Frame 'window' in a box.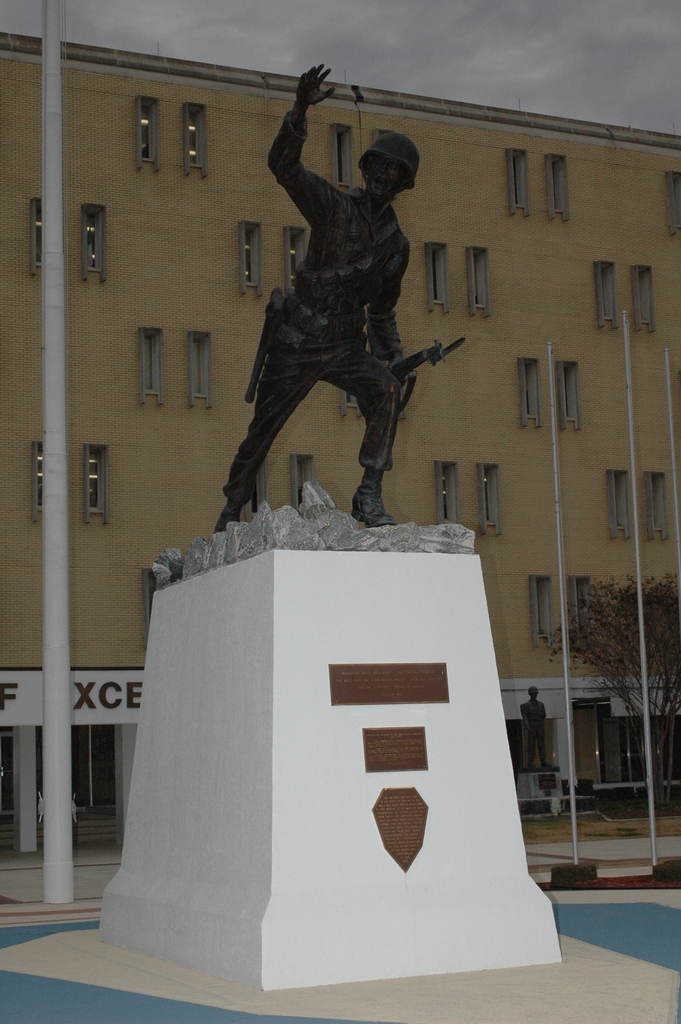
{"x1": 429, "y1": 451, "x2": 464, "y2": 529}.
